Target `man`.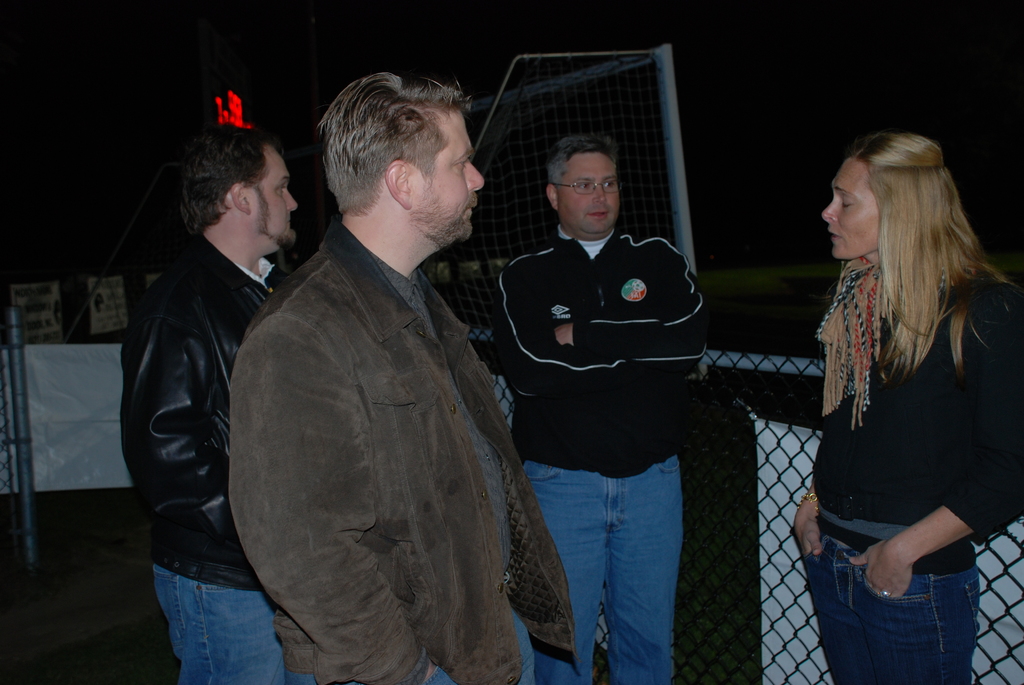
Target region: rect(221, 66, 557, 684).
